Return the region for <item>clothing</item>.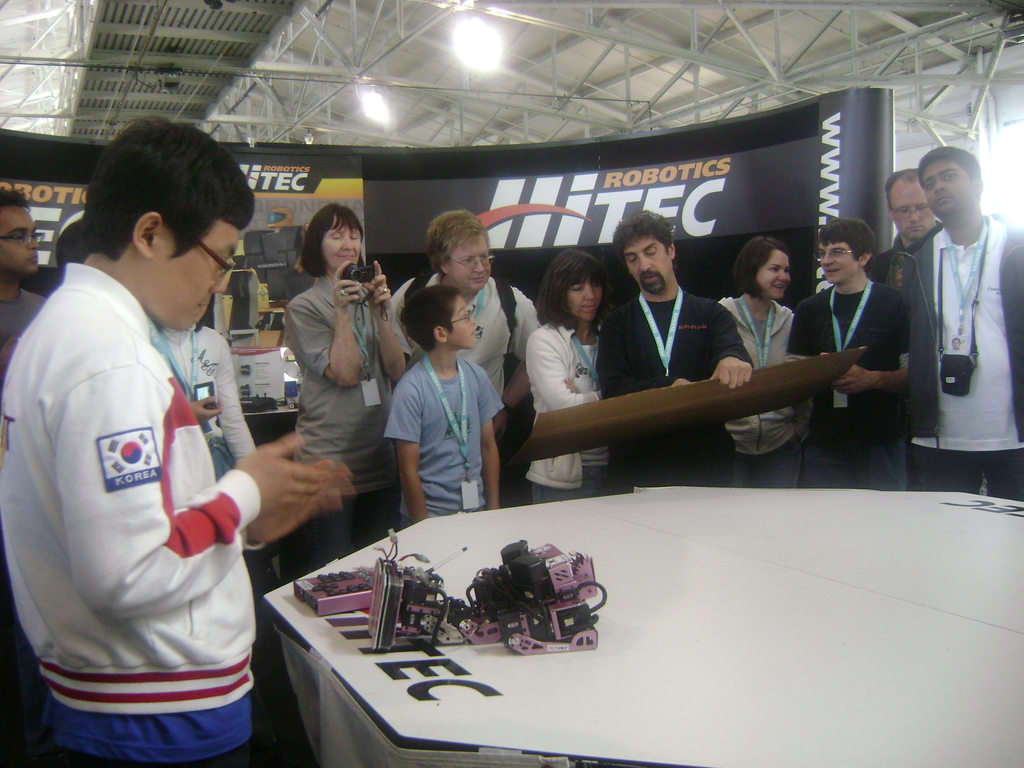
detection(390, 264, 546, 507).
